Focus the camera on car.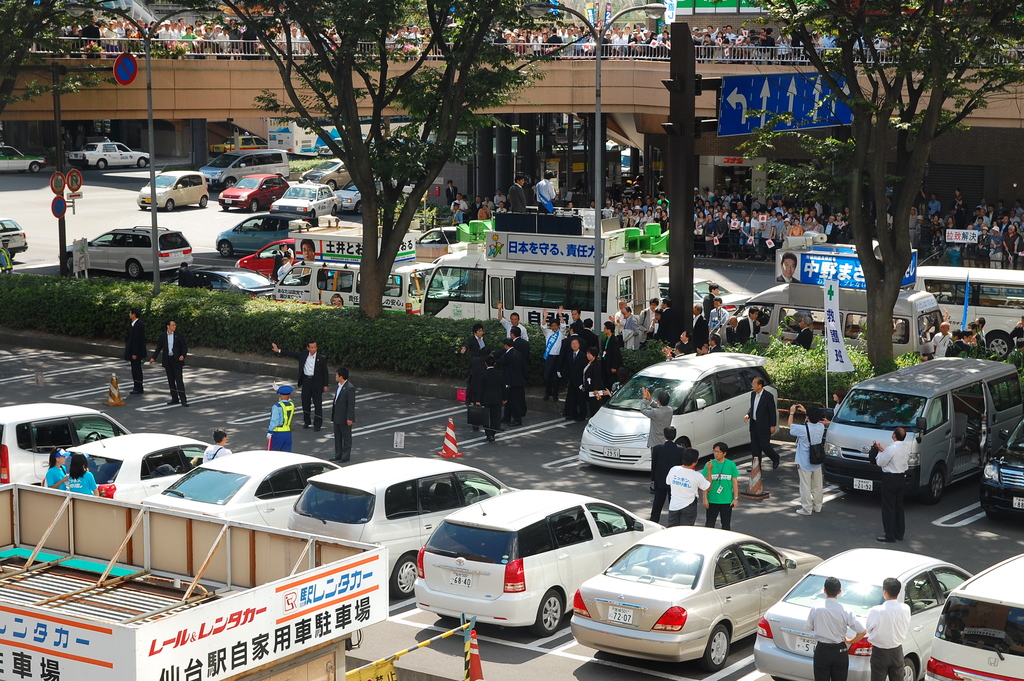
Focus region: Rect(310, 166, 353, 190).
